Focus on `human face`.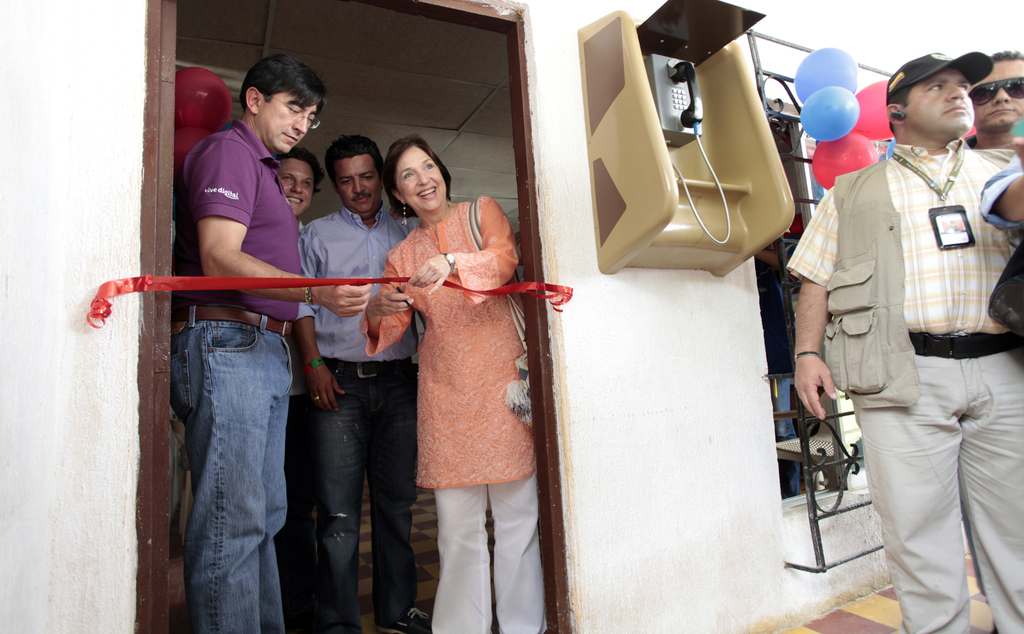
Focused at detection(899, 73, 980, 141).
